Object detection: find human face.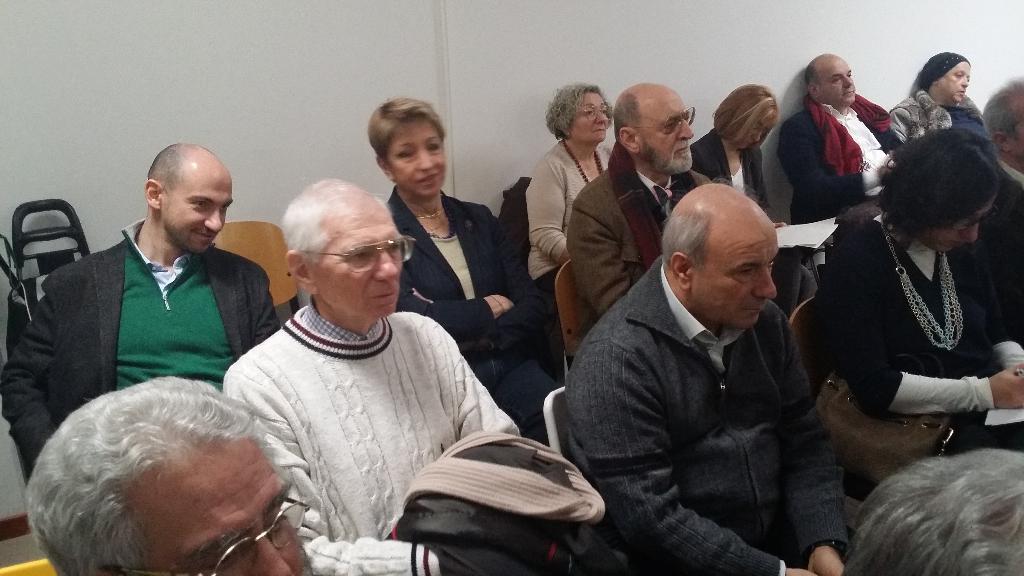
[163, 168, 233, 253].
